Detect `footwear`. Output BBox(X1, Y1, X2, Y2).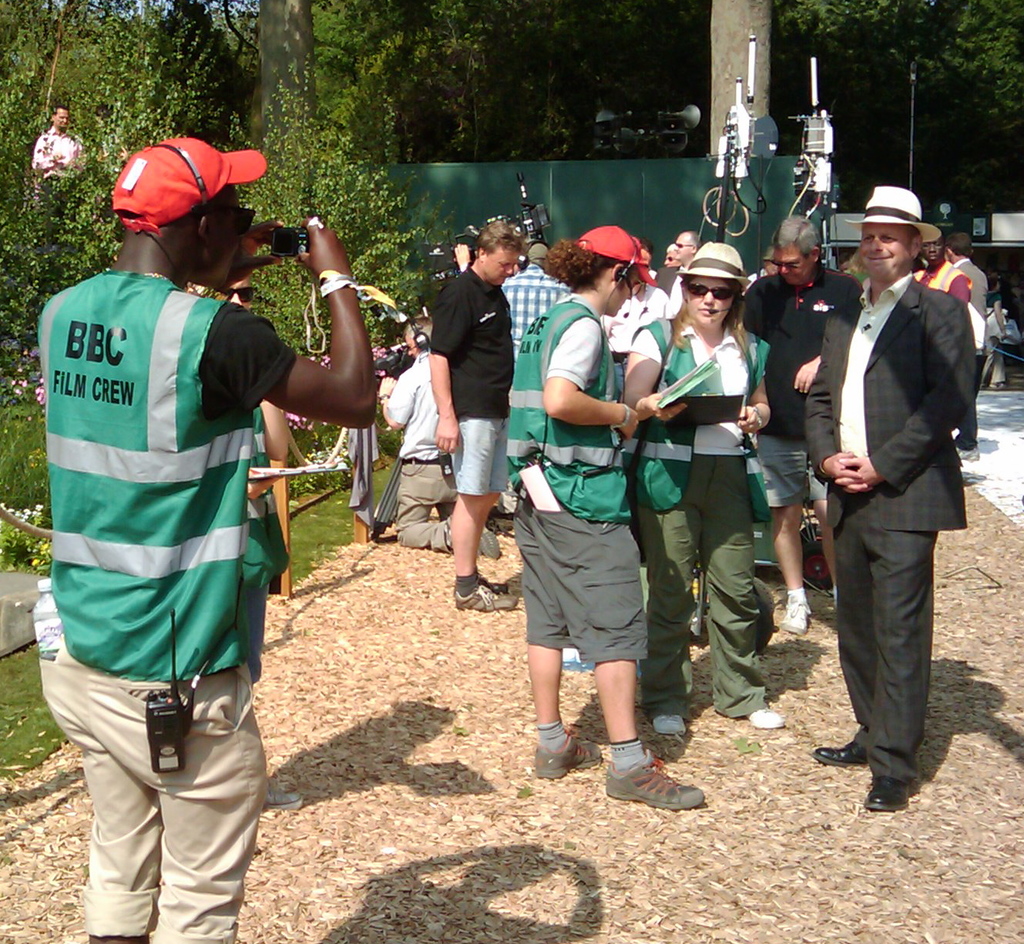
BBox(476, 527, 502, 561).
